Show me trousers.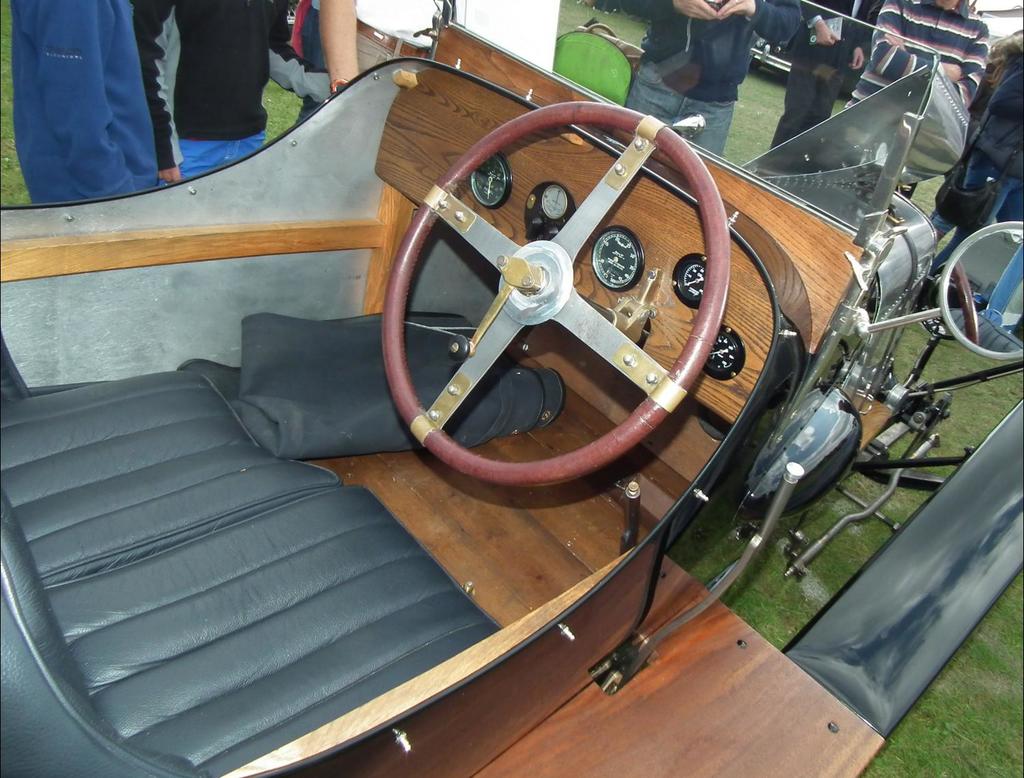
trousers is here: {"left": 618, "top": 53, "right": 741, "bottom": 159}.
